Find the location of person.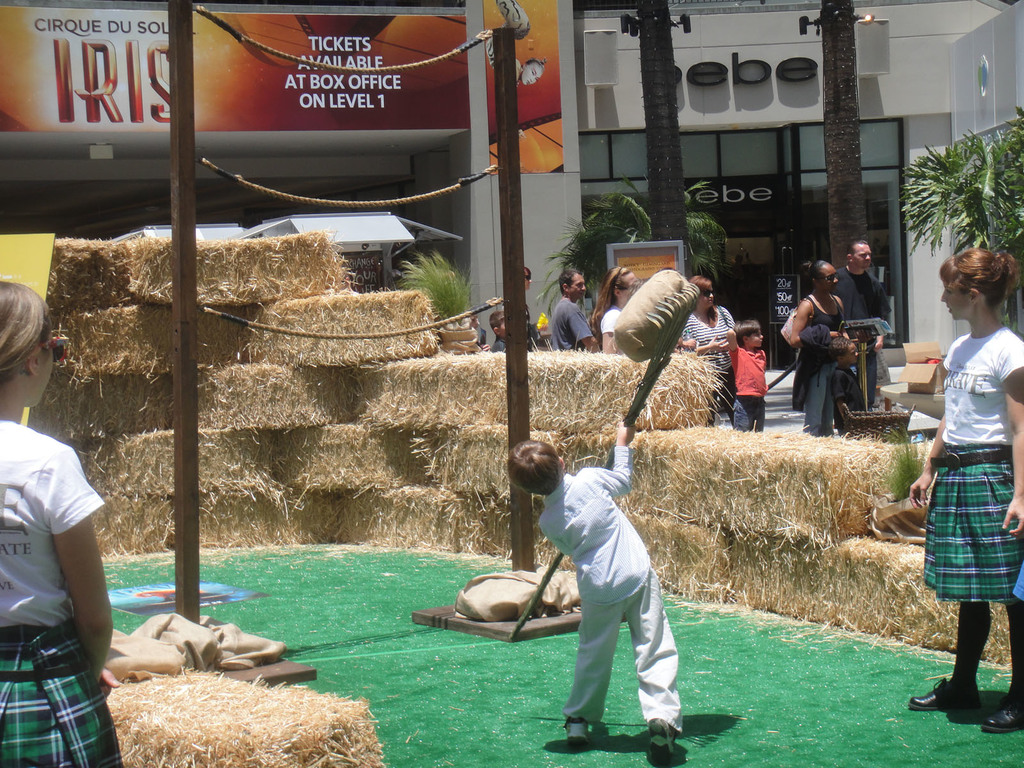
Location: <bbox>907, 248, 1023, 733</bbox>.
